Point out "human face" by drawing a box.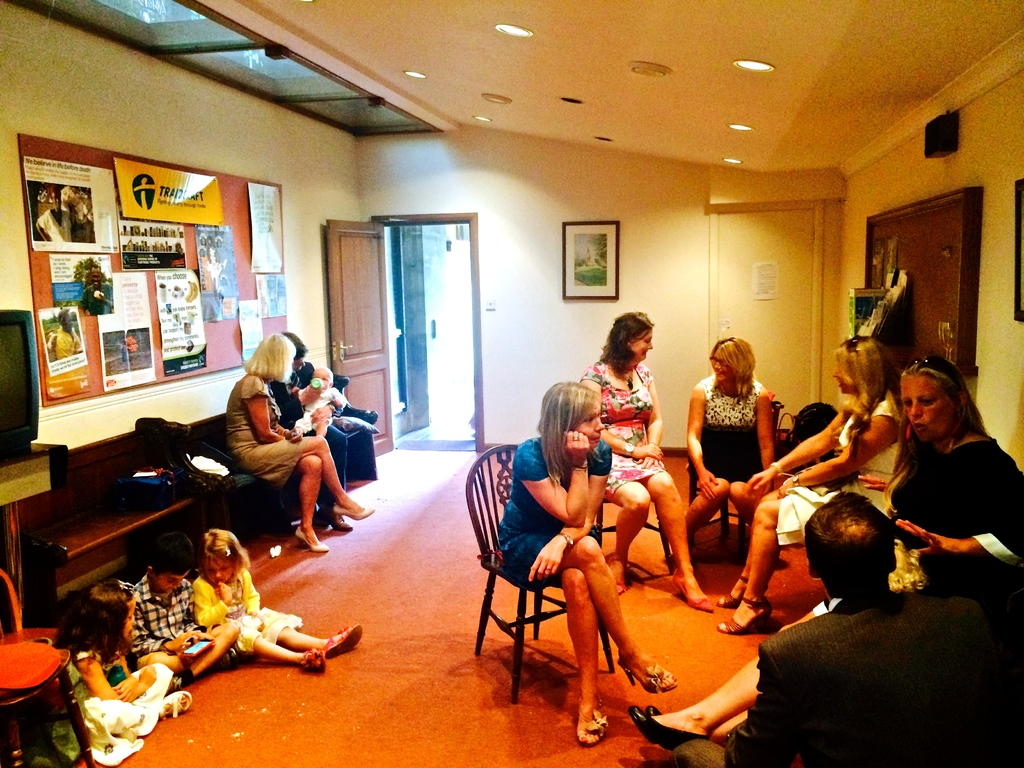
bbox(713, 348, 733, 381).
